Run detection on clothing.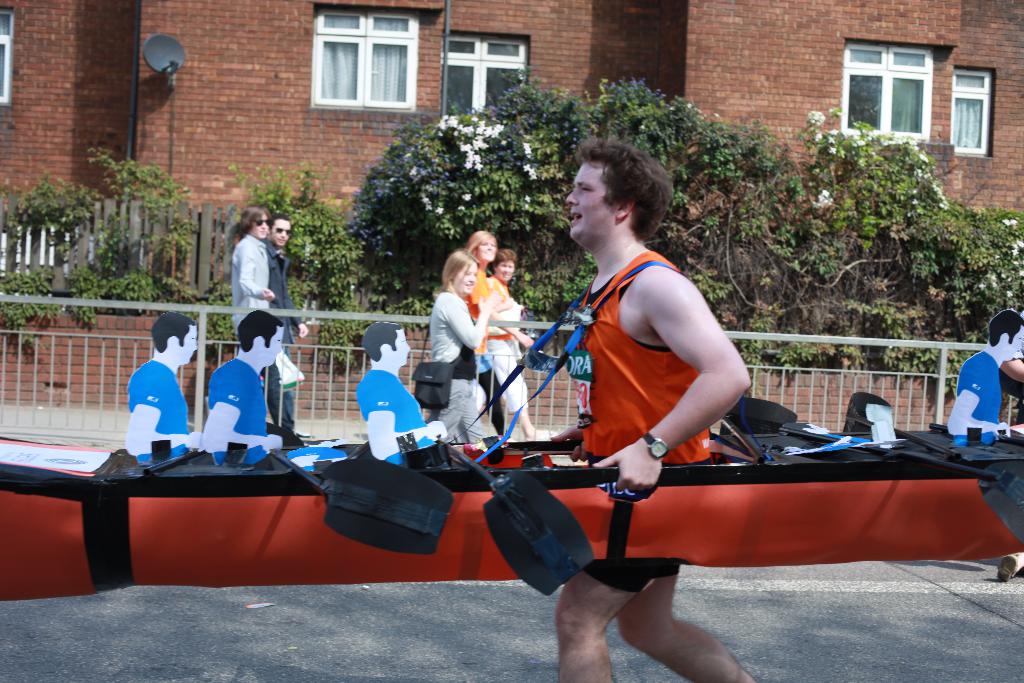
Result: x1=484 y1=277 x2=523 y2=333.
